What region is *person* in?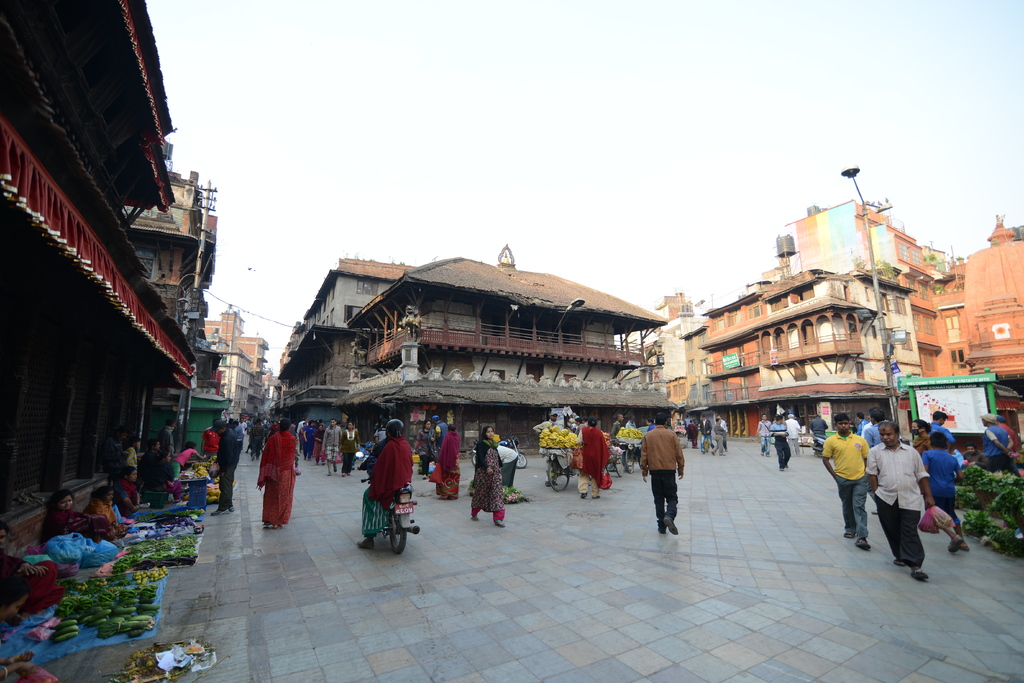
left=576, top=415, right=602, bottom=493.
